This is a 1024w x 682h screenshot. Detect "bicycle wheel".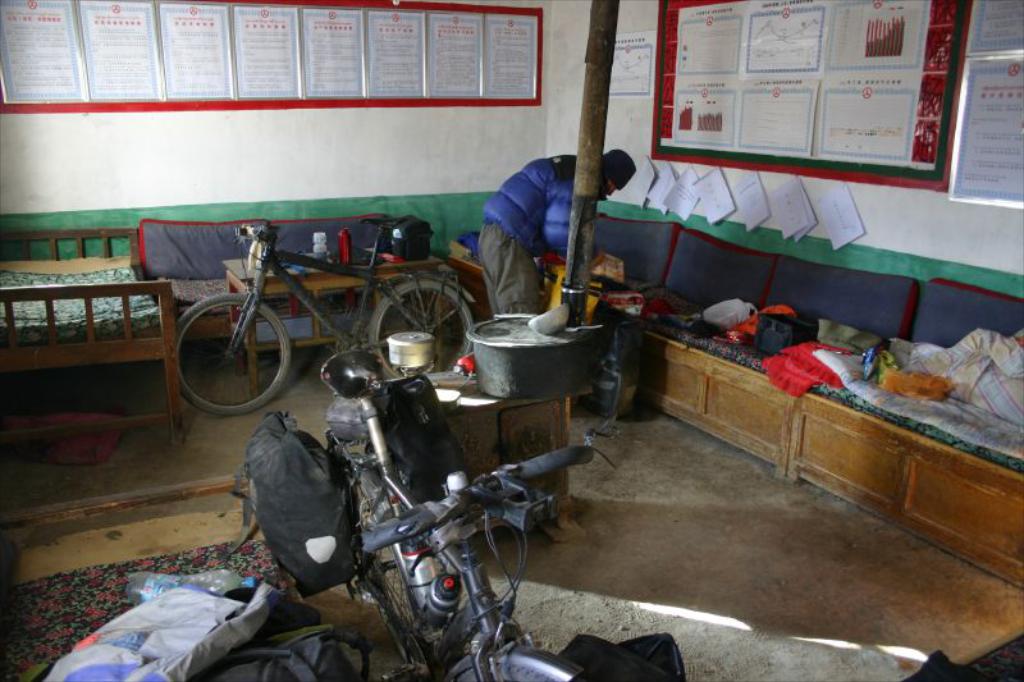
bbox(338, 461, 439, 659).
